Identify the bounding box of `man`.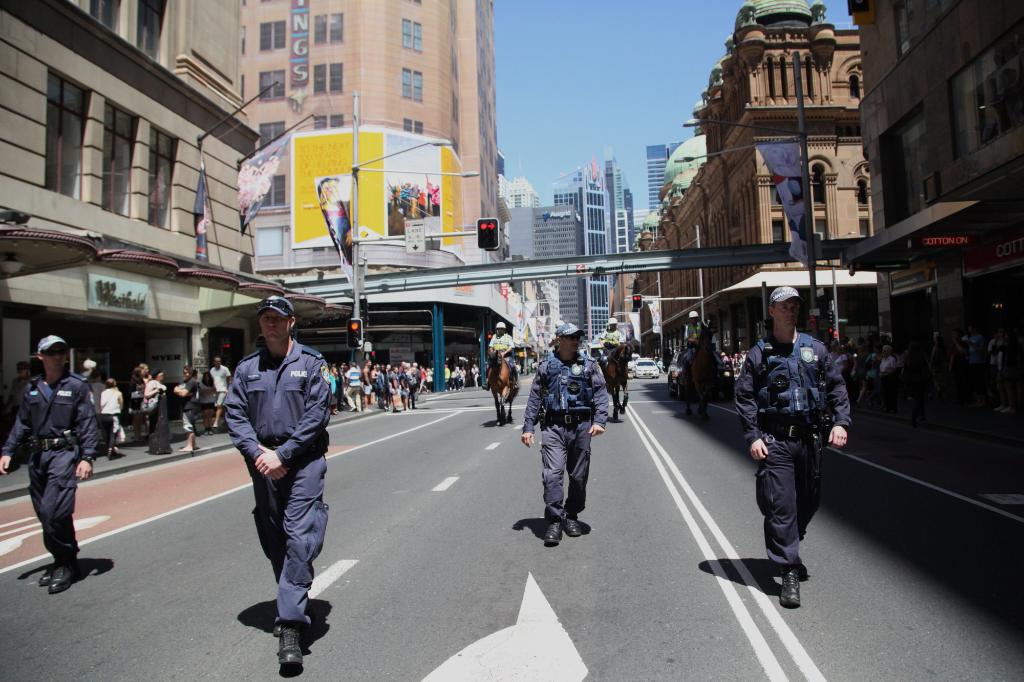
pyautogui.locateOnScreen(735, 283, 852, 610).
